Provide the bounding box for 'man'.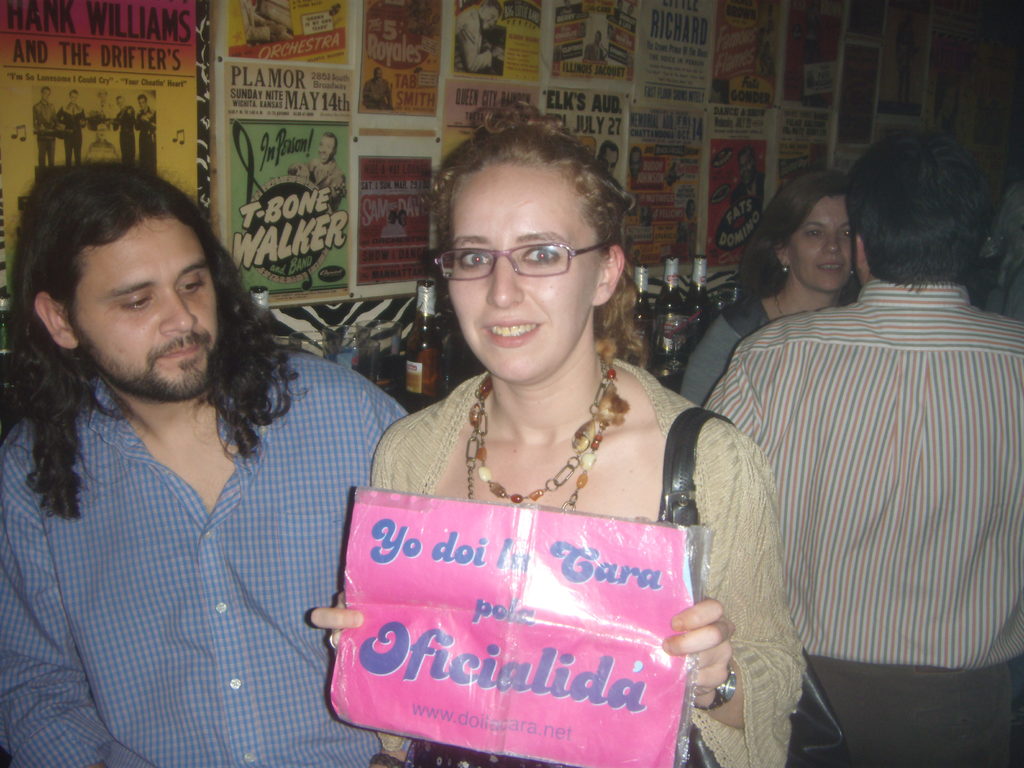
[86,123,120,164].
